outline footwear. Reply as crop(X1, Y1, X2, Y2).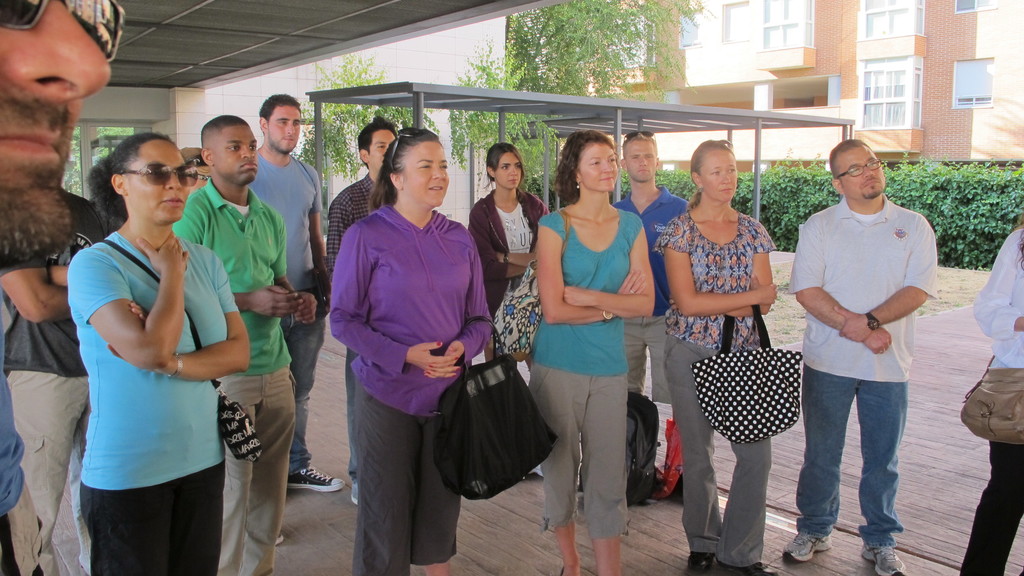
crop(718, 555, 776, 572).
